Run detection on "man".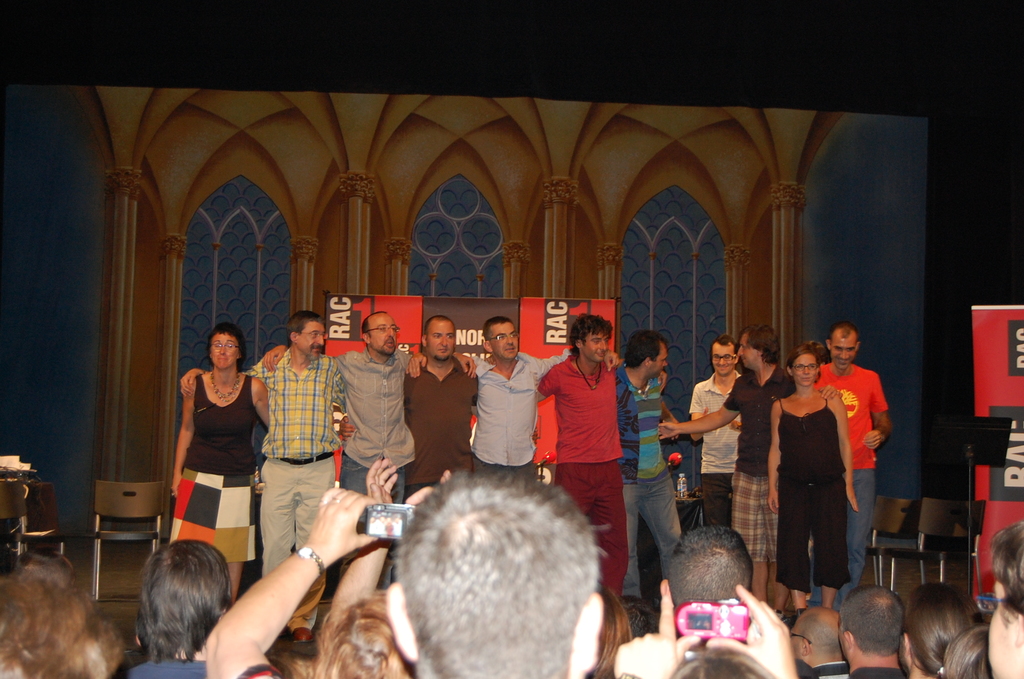
Result: rect(785, 607, 847, 678).
